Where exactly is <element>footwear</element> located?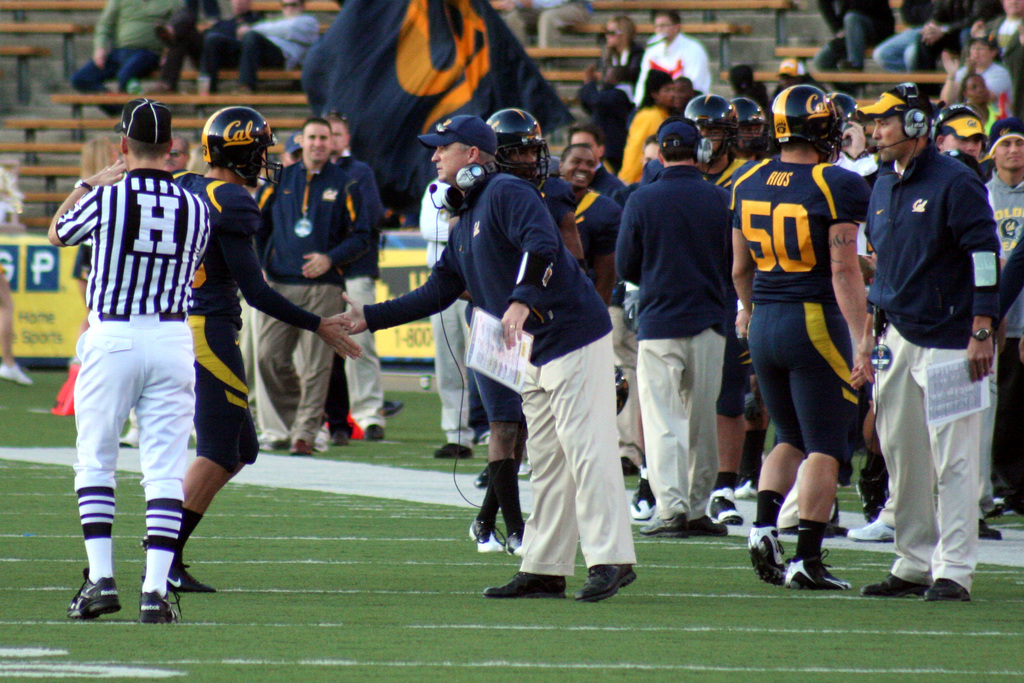
Its bounding box is l=257, t=428, r=283, b=453.
